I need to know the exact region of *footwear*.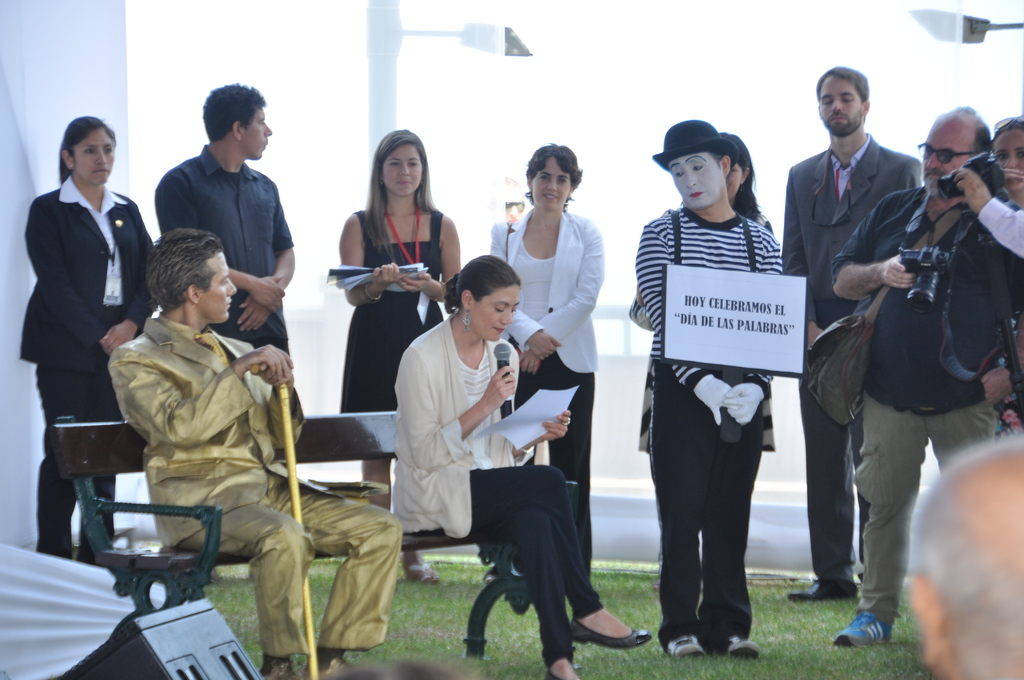
Region: 394:559:445:587.
